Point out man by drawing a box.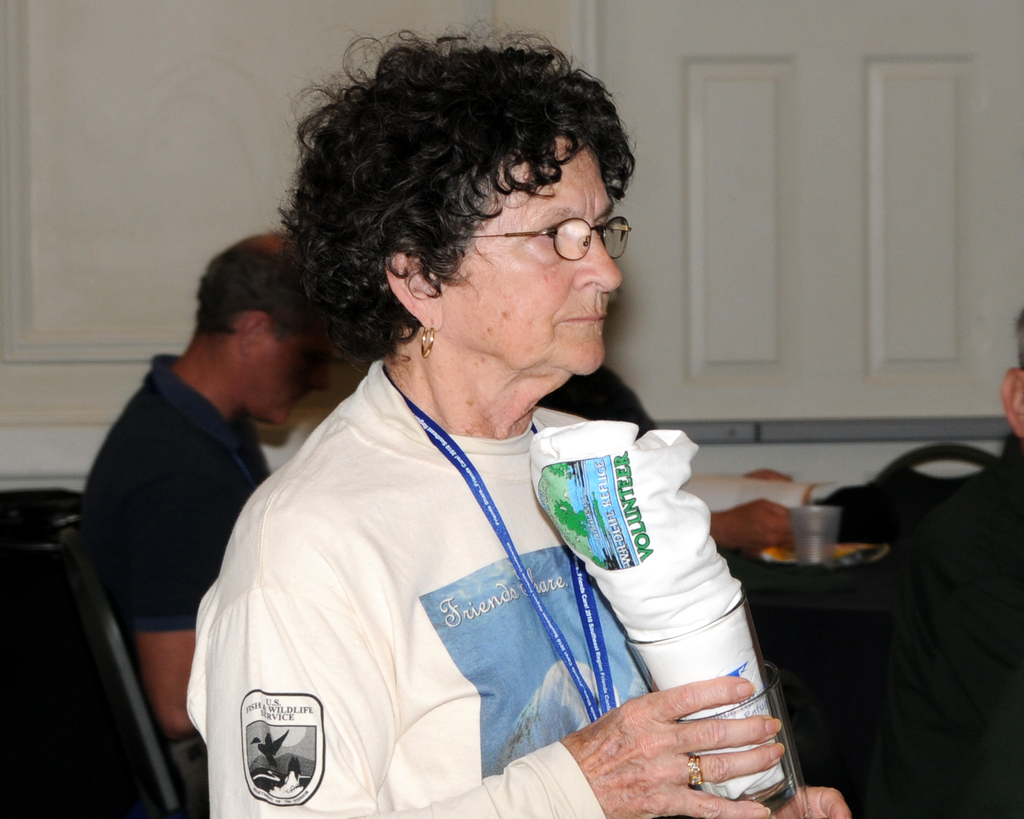
864:292:1023:818.
